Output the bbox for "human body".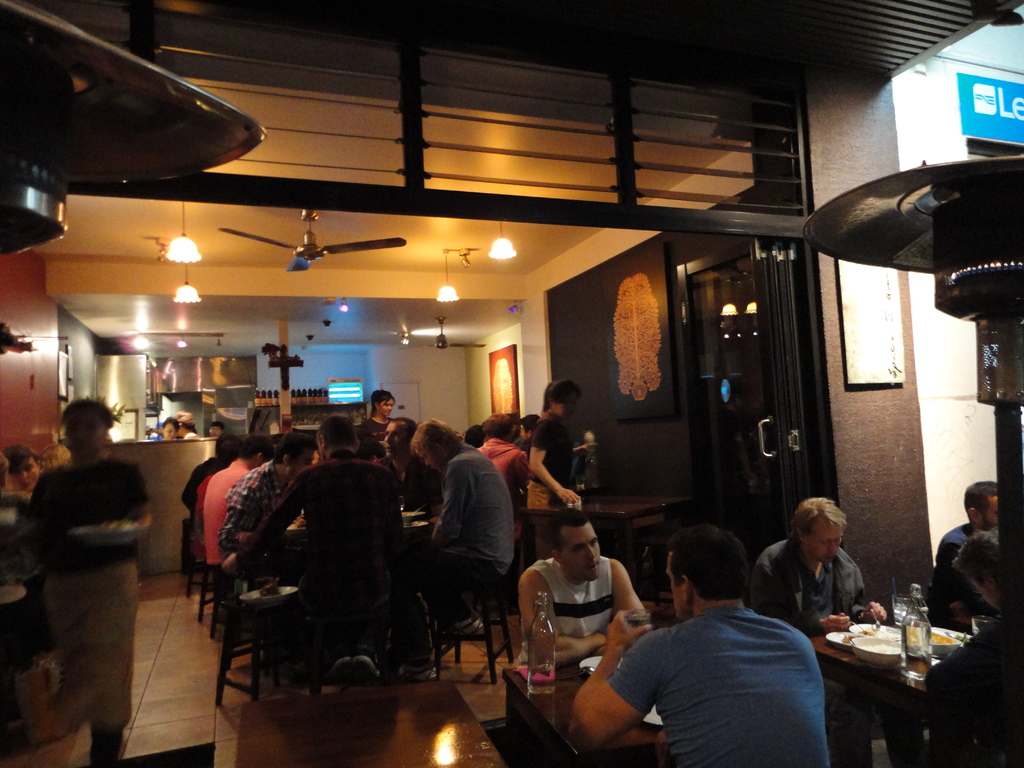
detection(192, 442, 275, 576).
